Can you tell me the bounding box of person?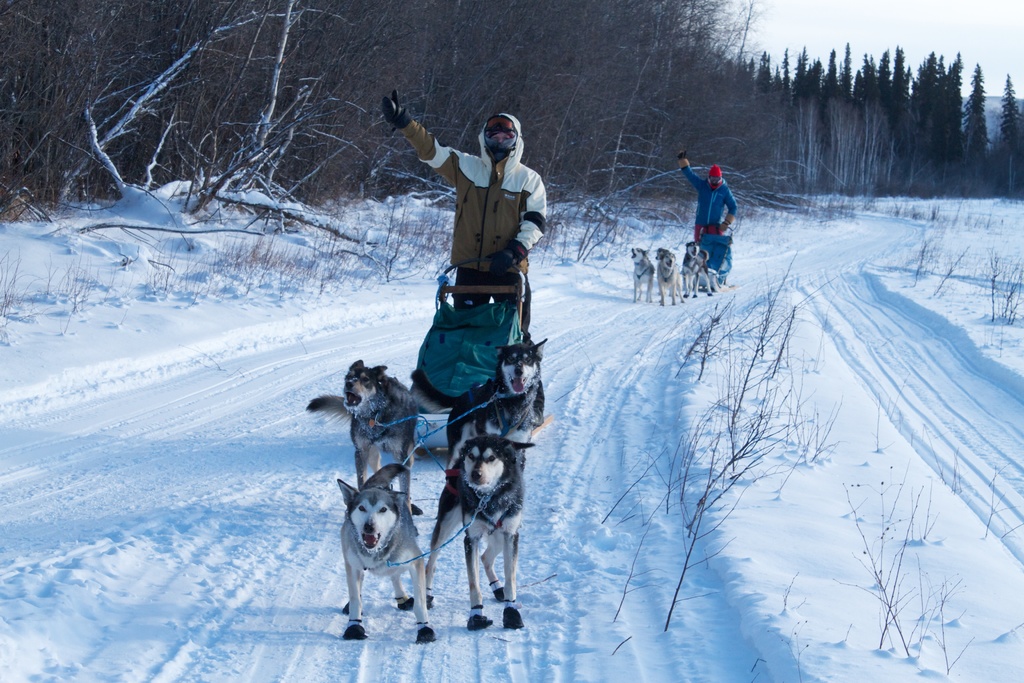
384,86,549,339.
